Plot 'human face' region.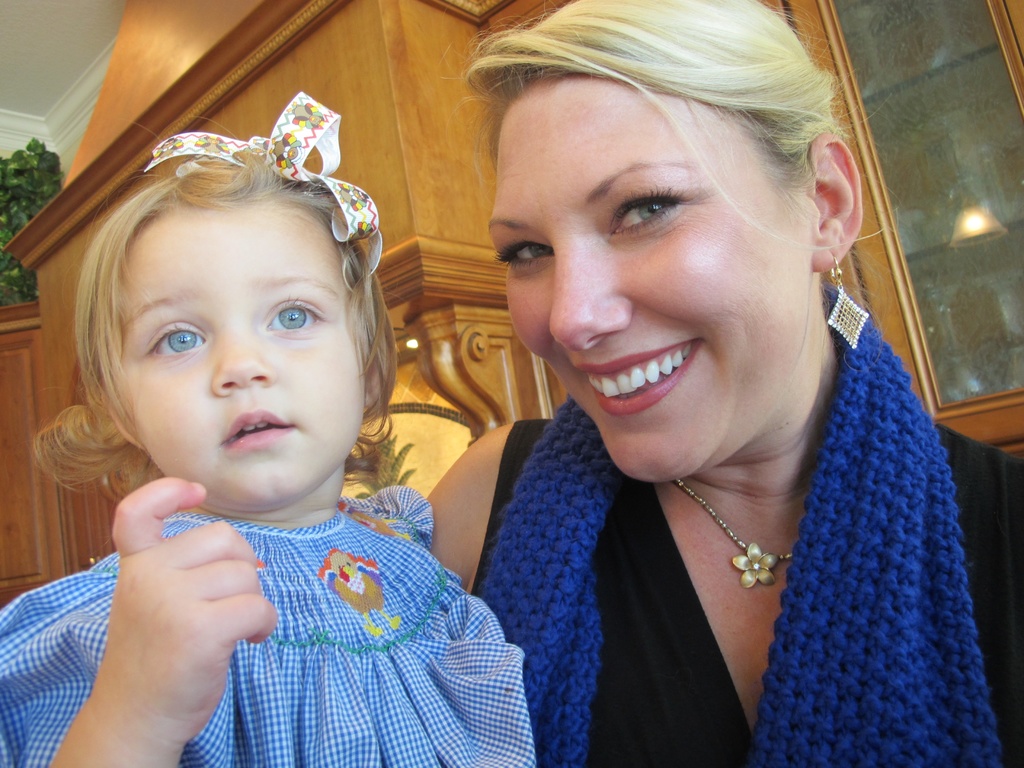
Plotted at l=113, t=202, r=364, b=509.
